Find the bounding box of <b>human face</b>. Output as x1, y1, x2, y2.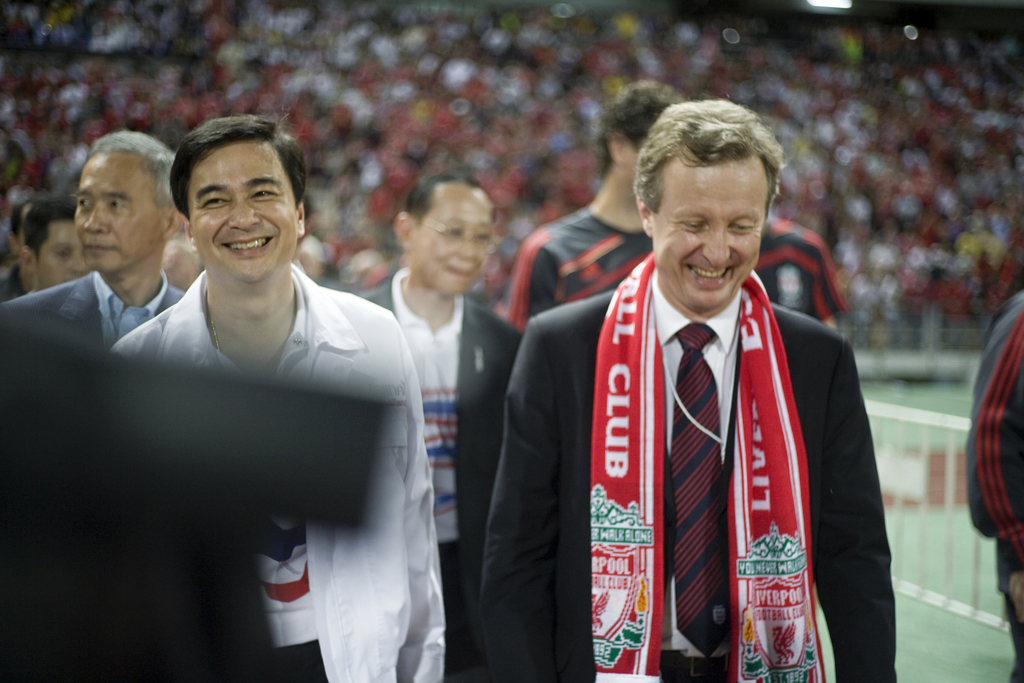
75, 149, 161, 278.
